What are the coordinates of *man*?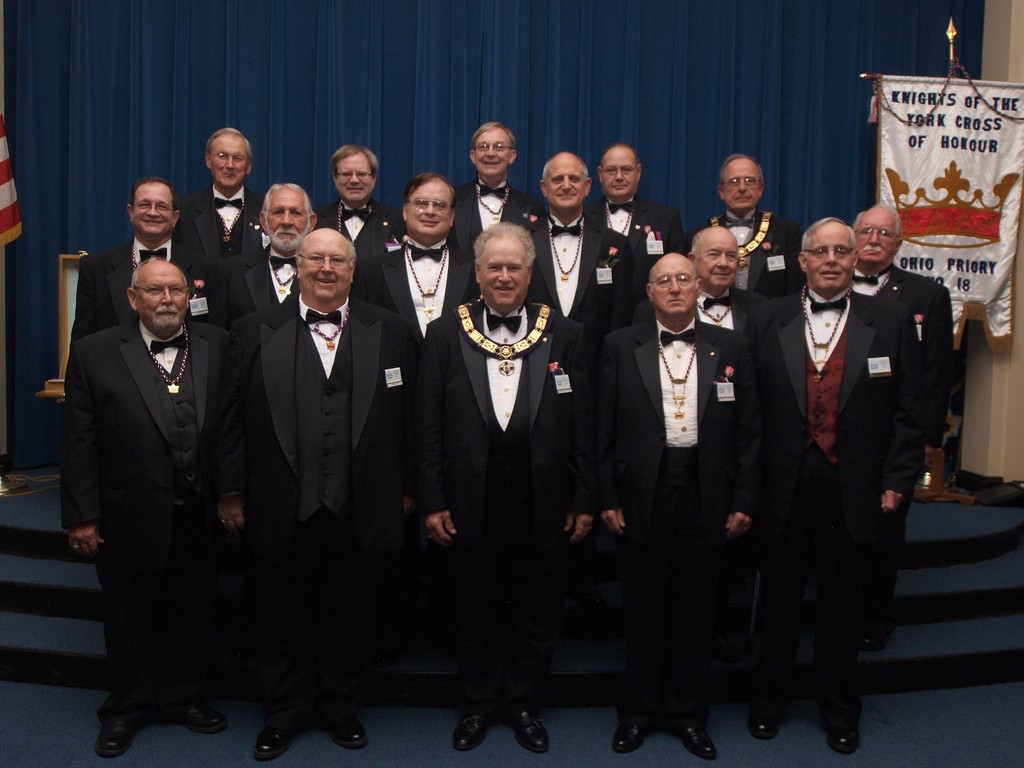
l=851, t=200, r=961, b=643.
